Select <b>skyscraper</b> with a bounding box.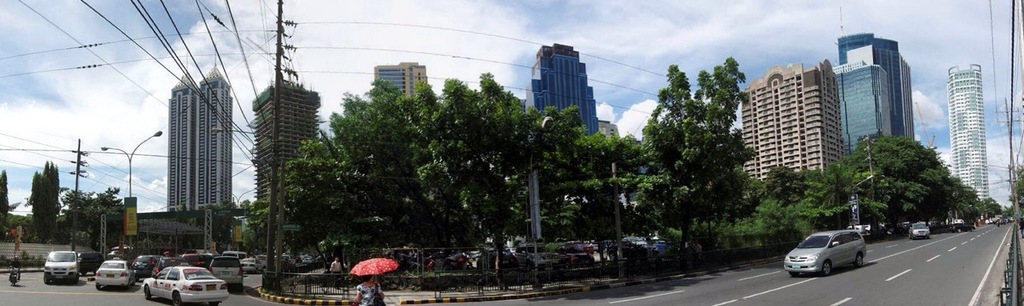
831/28/917/138.
